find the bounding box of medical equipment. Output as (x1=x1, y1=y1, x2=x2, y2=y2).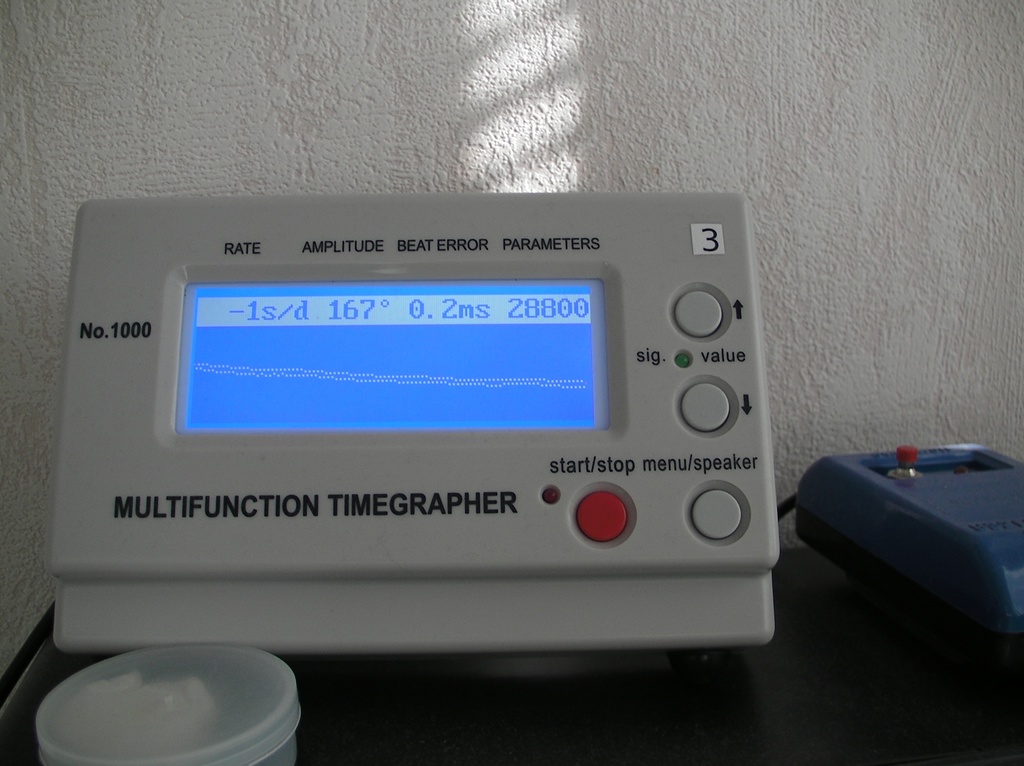
(x1=42, y1=190, x2=781, y2=667).
